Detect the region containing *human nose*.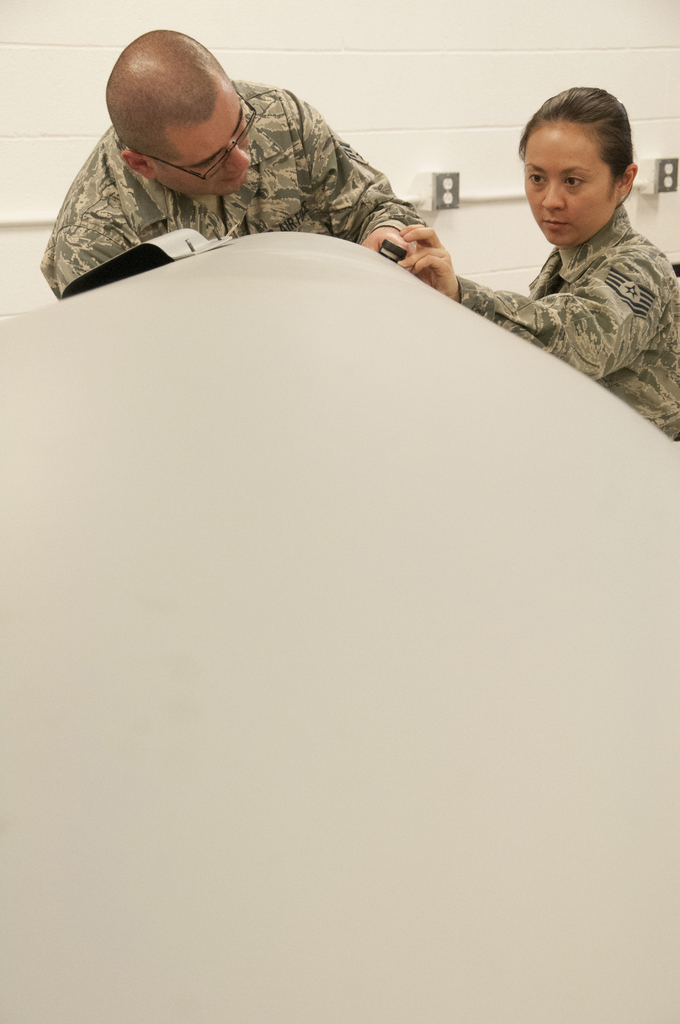
box(544, 183, 565, 212).
